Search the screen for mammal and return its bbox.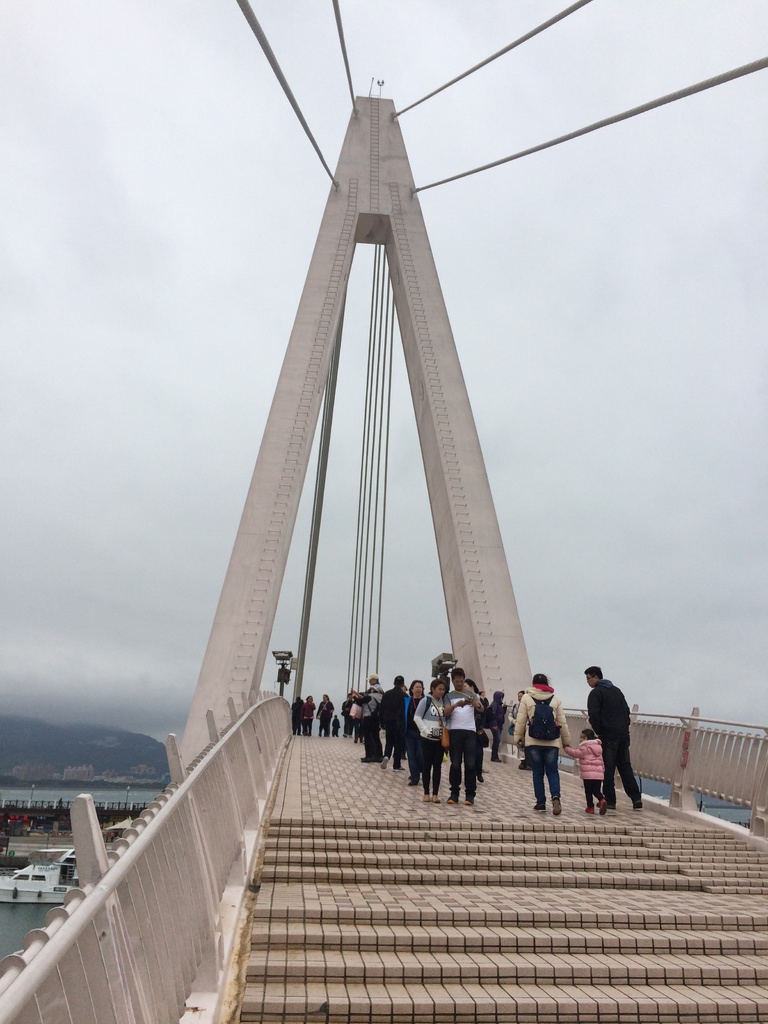
Found: box(56, 798, 63, 810).
